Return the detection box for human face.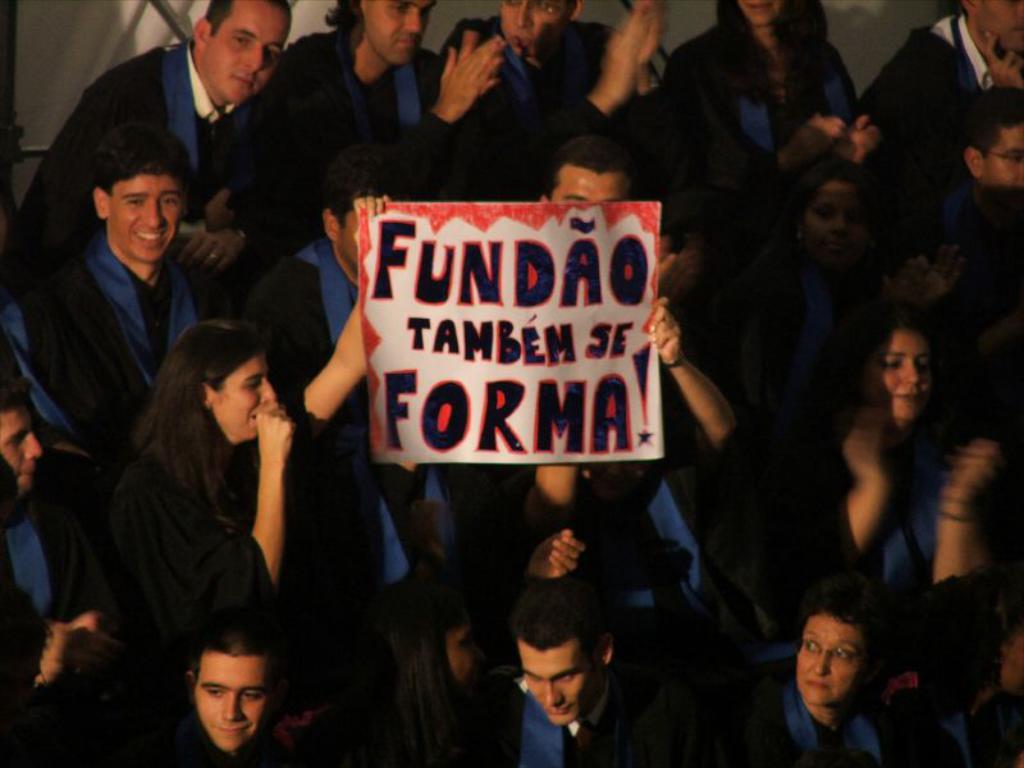
box(801, 605, 865, 714).
